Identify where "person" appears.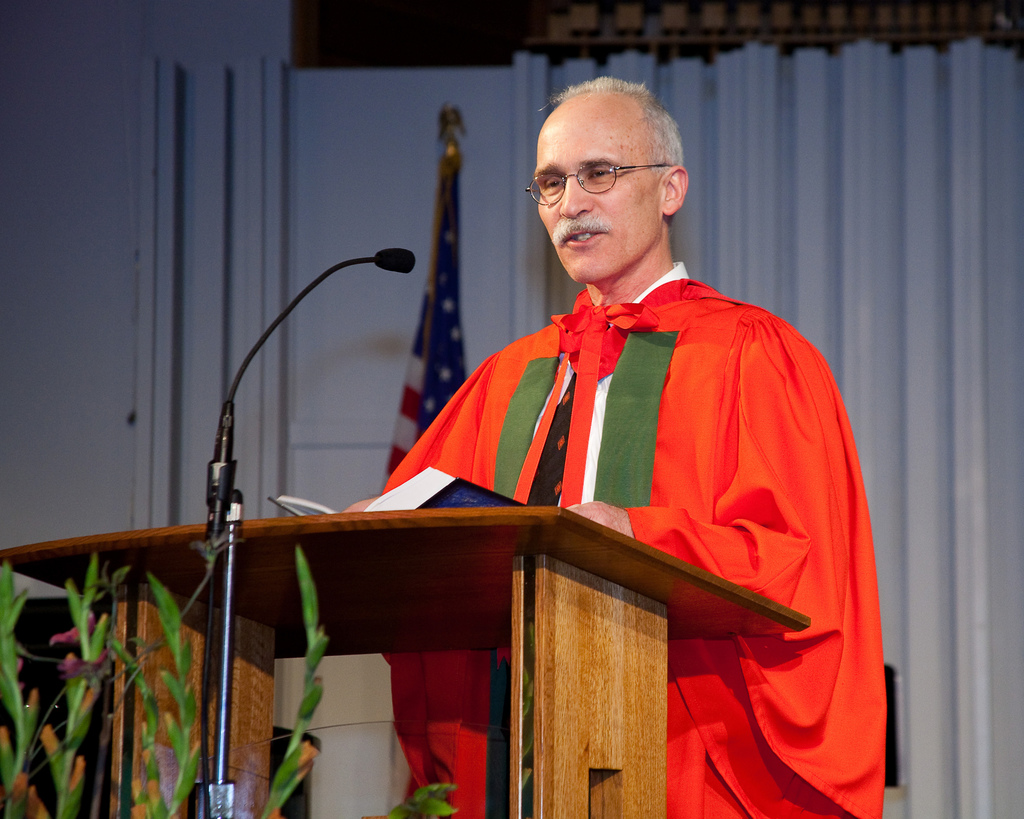
Appears at [382, 102, 874, 760].
